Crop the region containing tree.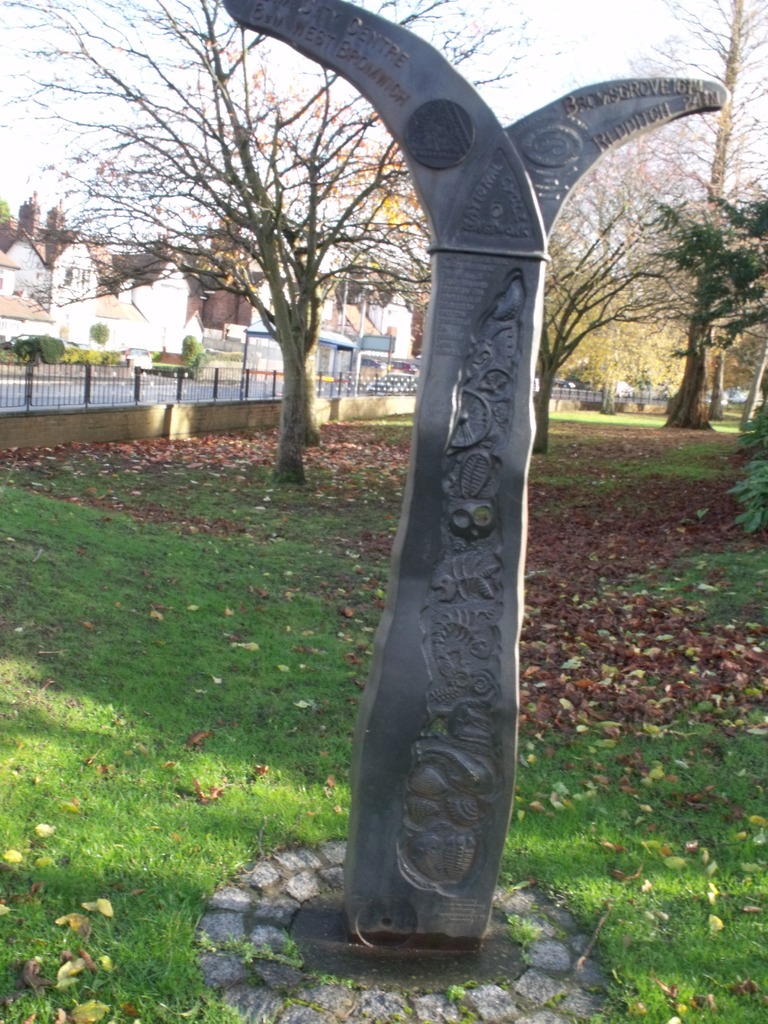
Crop region: 69 1 465 474.
